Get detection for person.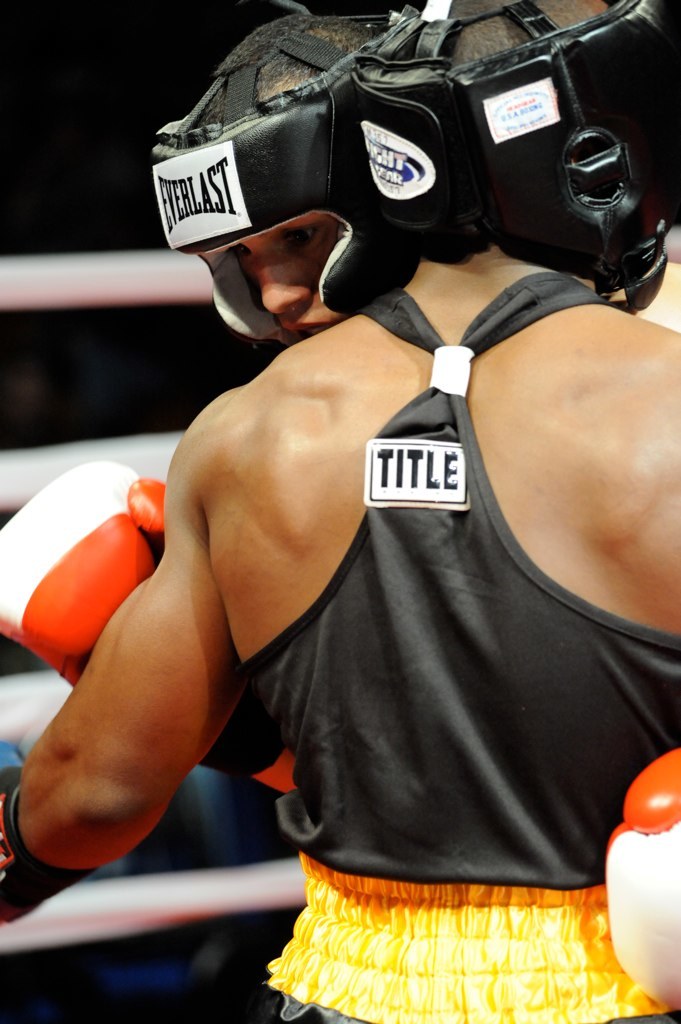
Detection: 0,14,680,1012.
